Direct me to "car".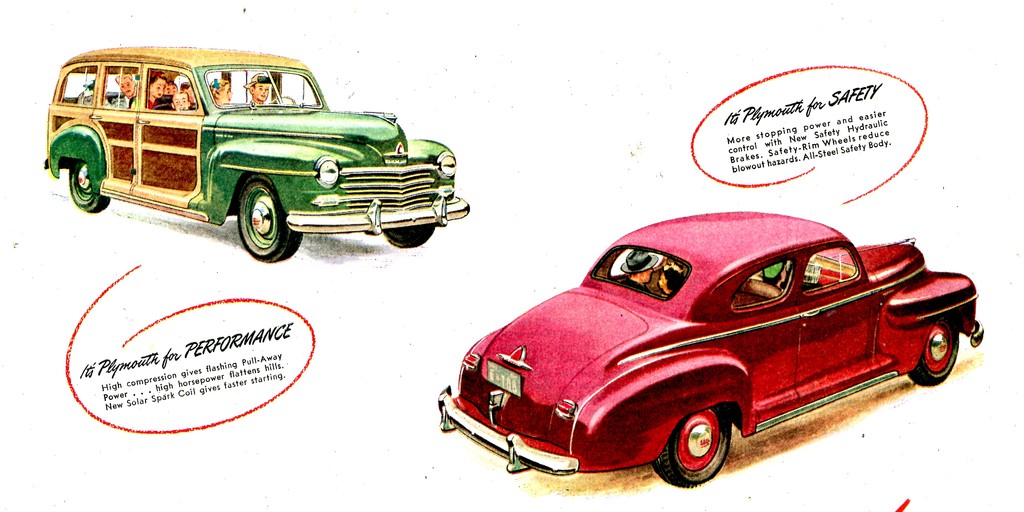
Direction: left=38, top=40, right=470, bottom=271.
